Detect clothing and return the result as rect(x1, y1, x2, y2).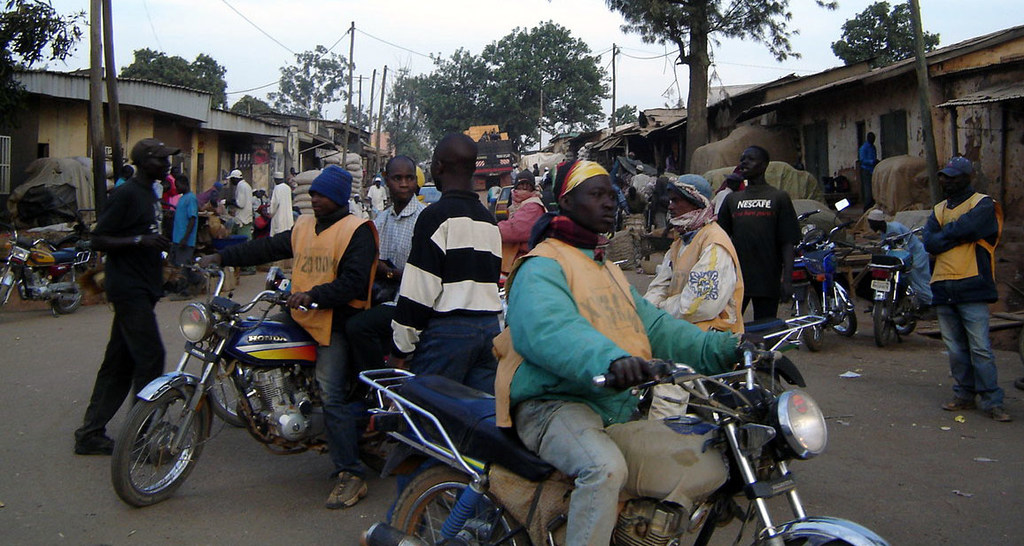
rect(229, 175, 260, 241).
